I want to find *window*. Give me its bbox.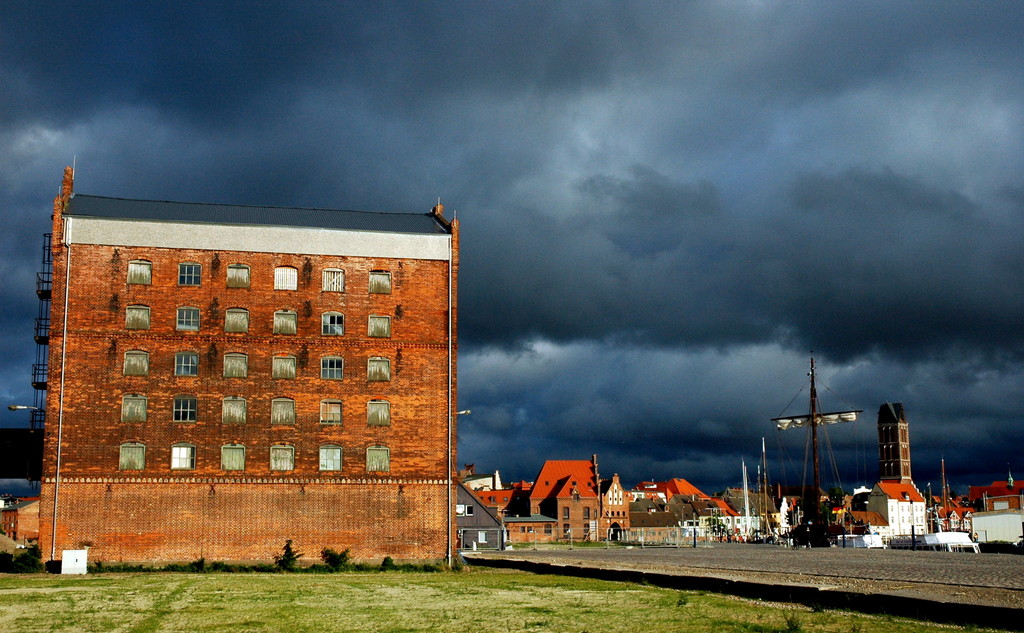
[x1=124, y1=259, x2=152, y2=286].
